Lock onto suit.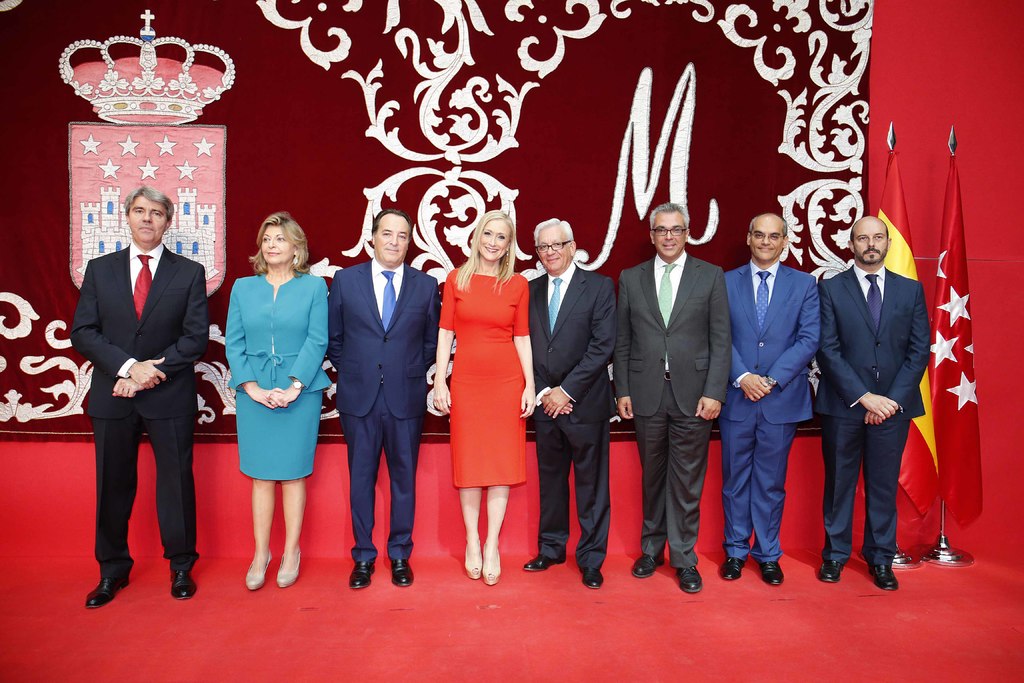
Locked: box=[816, 265, 931, 566].
